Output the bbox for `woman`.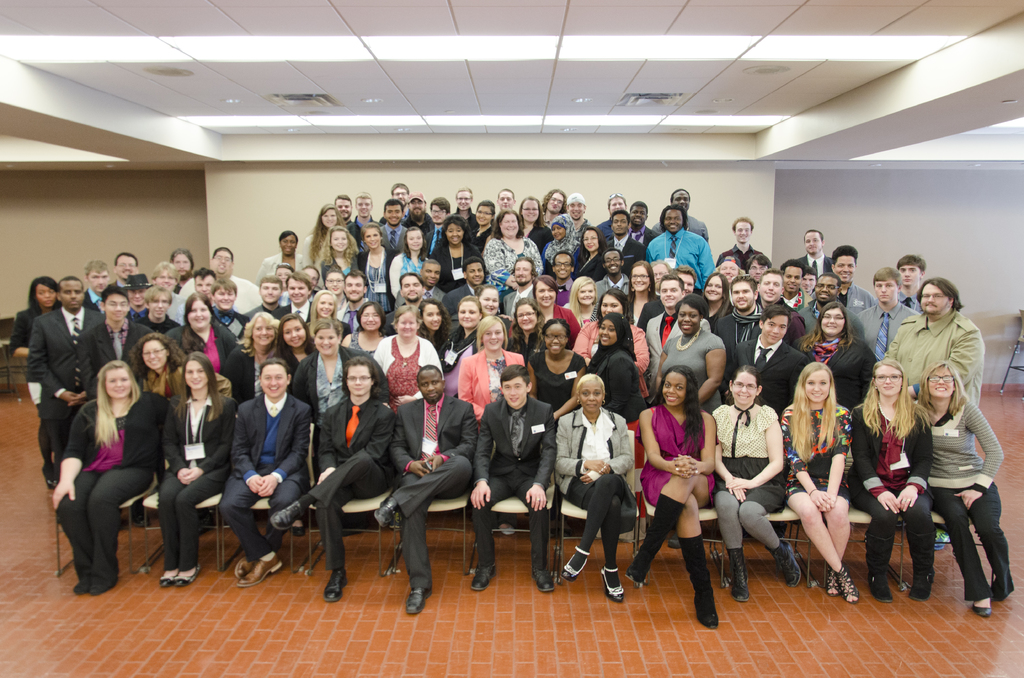
304 201 348 262.
